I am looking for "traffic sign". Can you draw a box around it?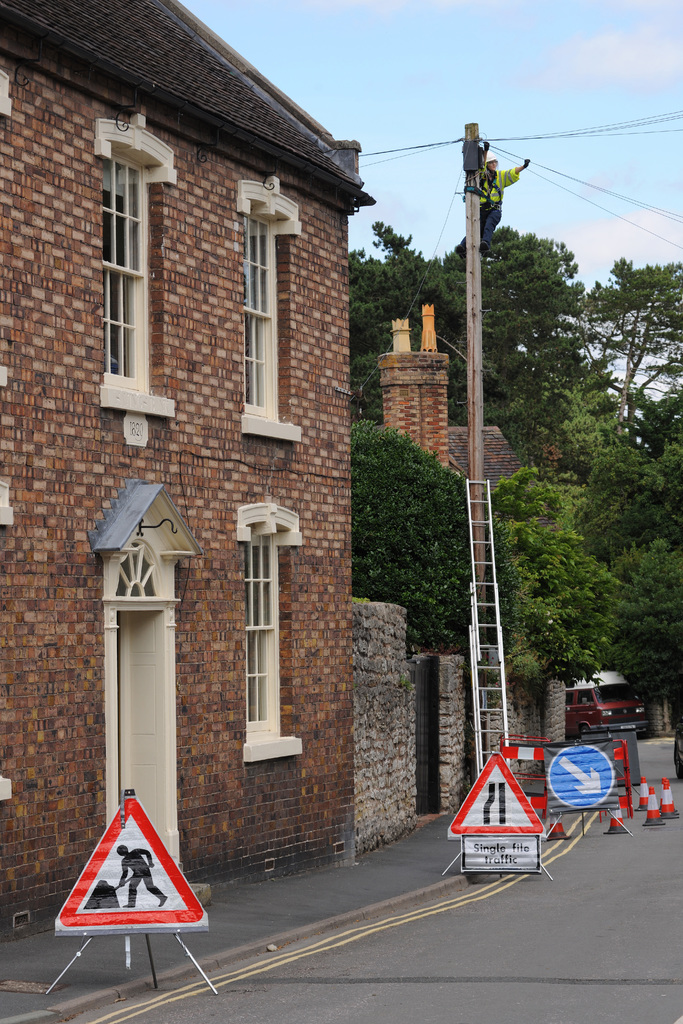
Sure, the bounding box is <box>57,796,204,926</box>.
